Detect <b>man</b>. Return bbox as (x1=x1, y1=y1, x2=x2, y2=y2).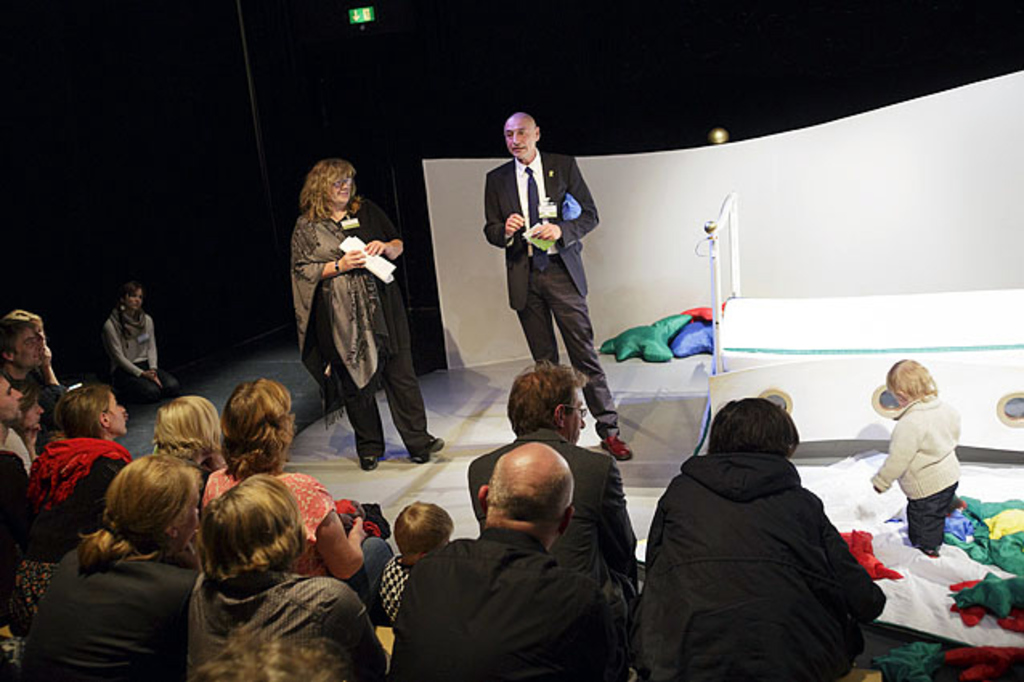
(x1=486, y1=111, x2=640, y2=465).
